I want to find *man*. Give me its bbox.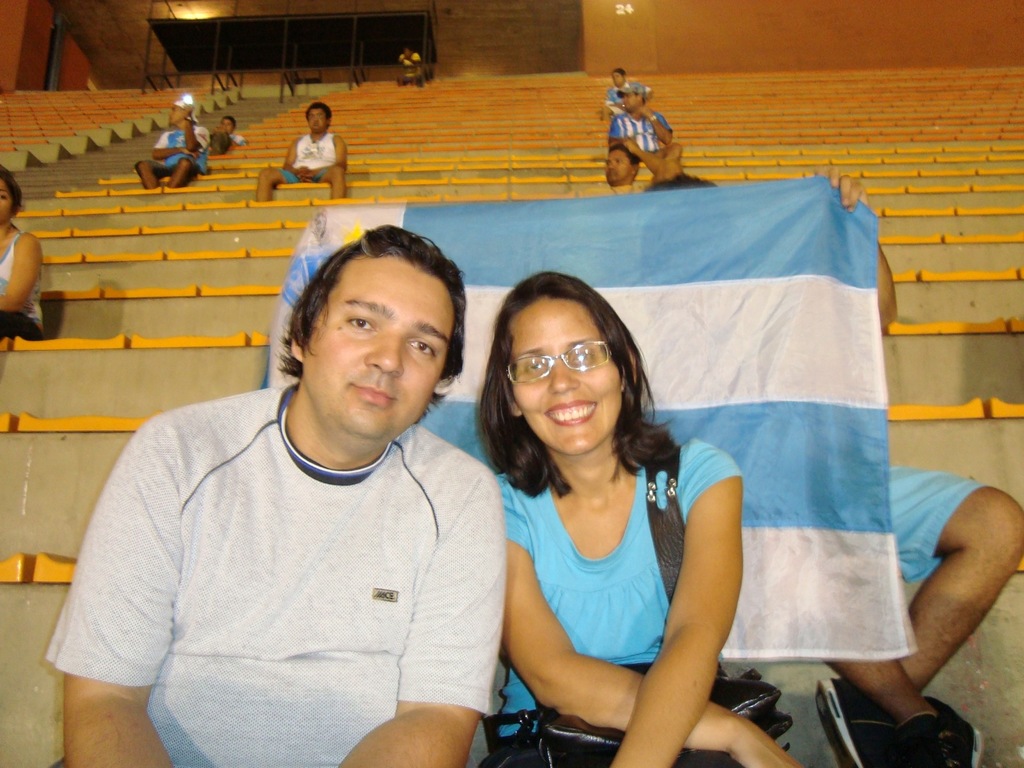
(601,142,648,191).
